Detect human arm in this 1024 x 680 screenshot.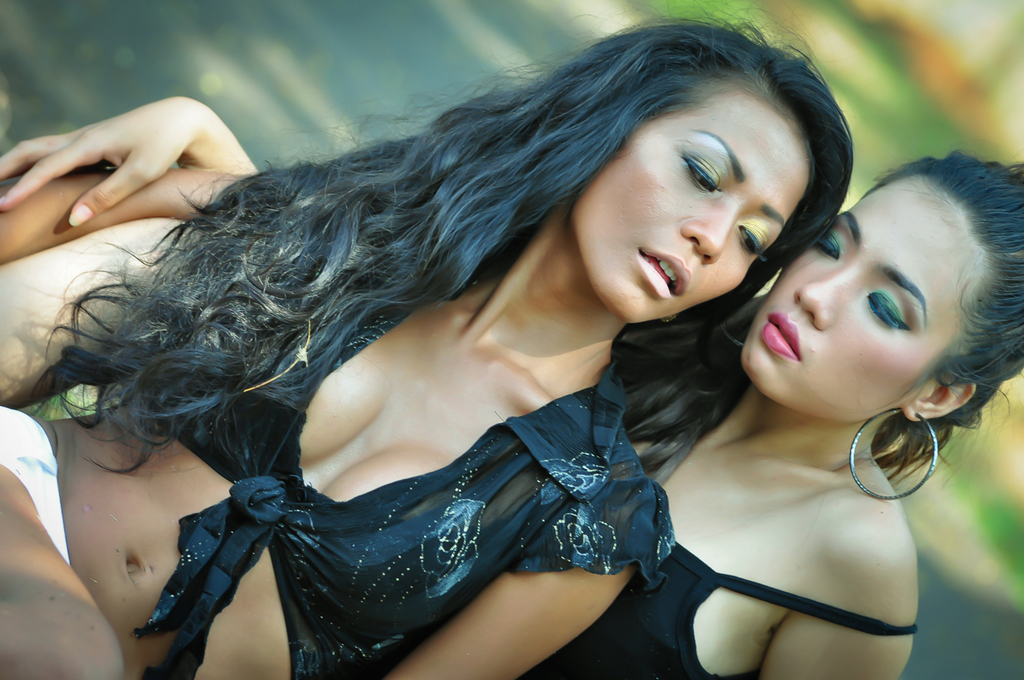
Detection: select_region(726, 473, 926, 679).
